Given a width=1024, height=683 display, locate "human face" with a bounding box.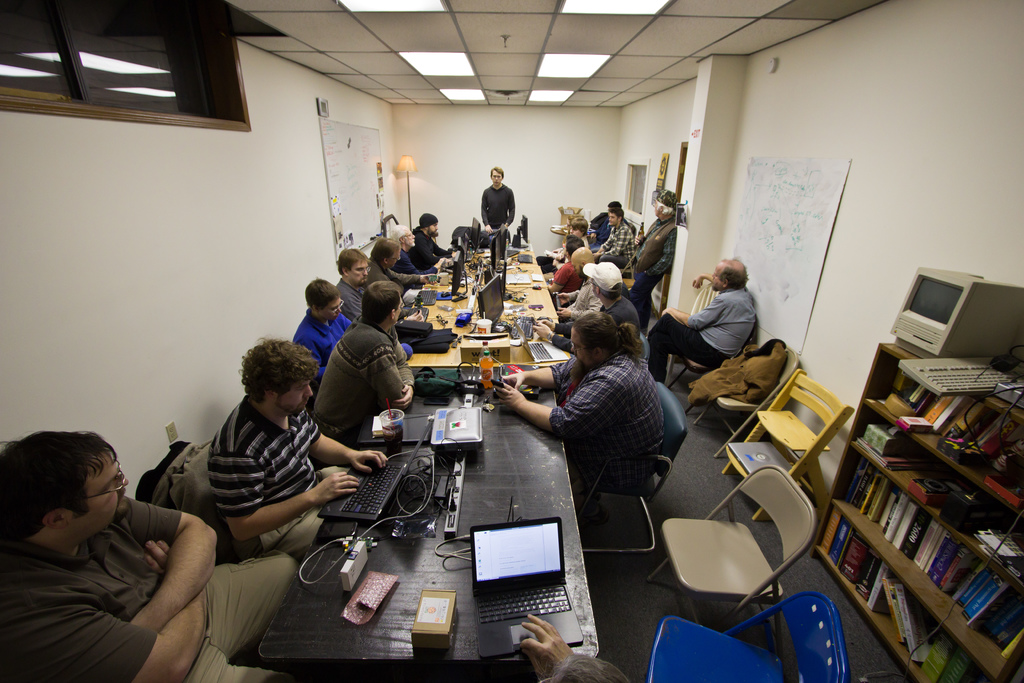
Located: x1=276 y1=377 x2=315 y2=421.
